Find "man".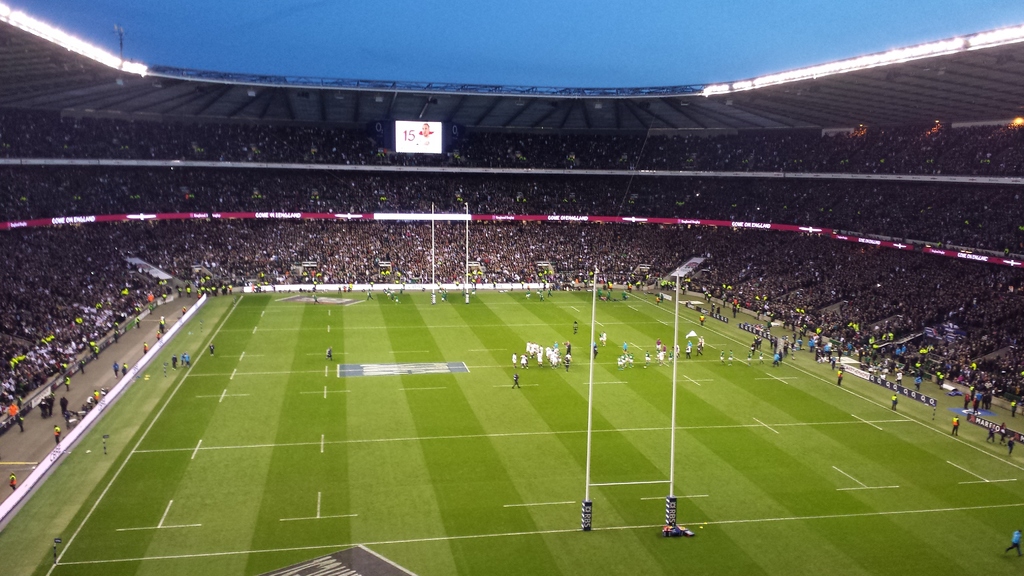
511,353,517,364.
